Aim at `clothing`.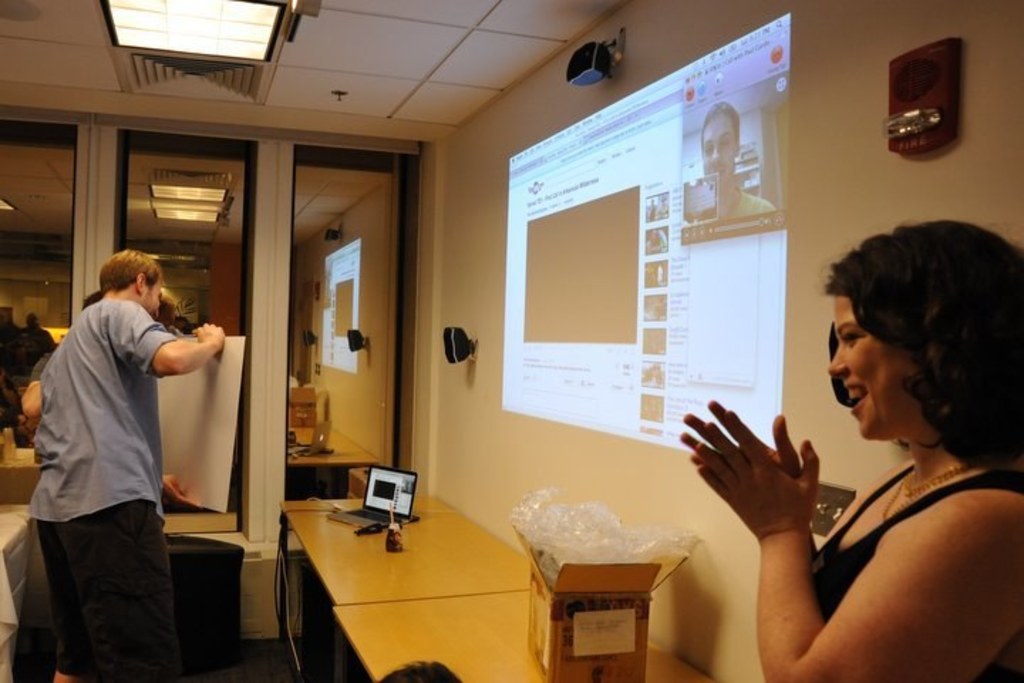
Aimed at Rect(804, 445, 1023, 623).
